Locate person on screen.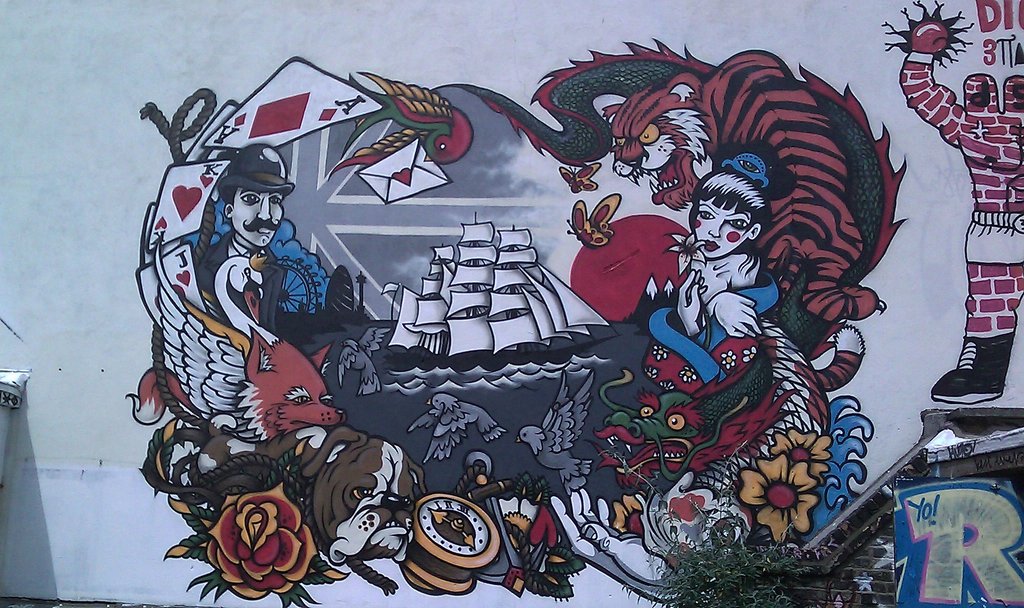
On screen at detection(673, 136, 799, 338).
